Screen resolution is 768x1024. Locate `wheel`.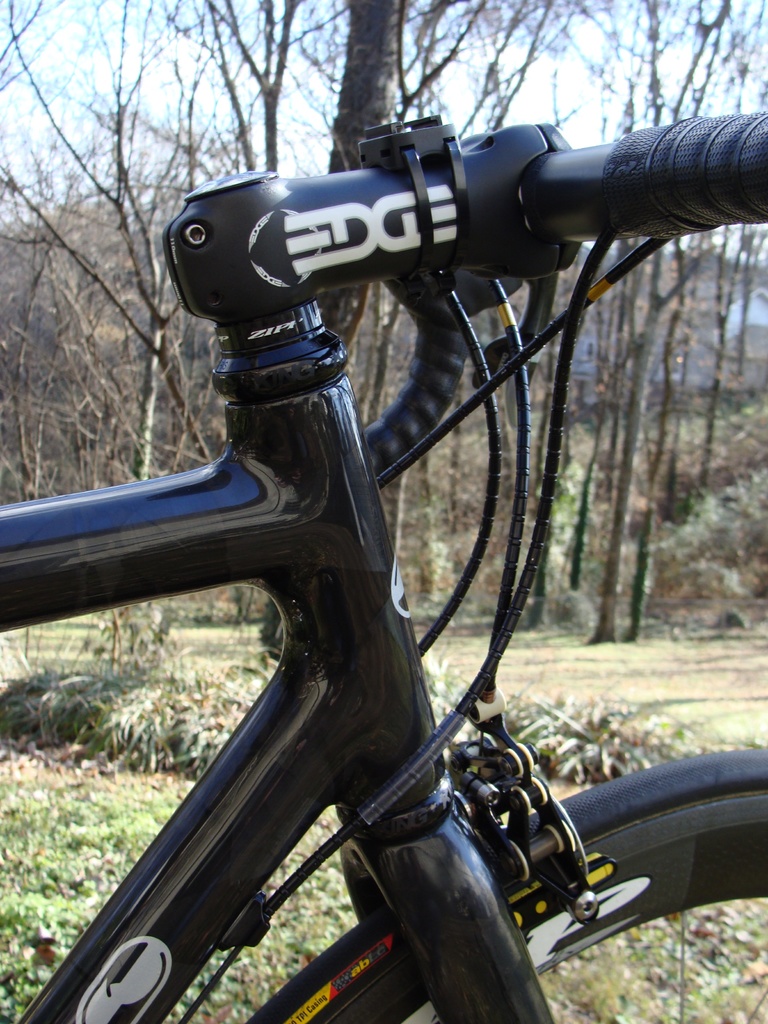
(x1=319, y1=787, x2=767, y2=1023).
